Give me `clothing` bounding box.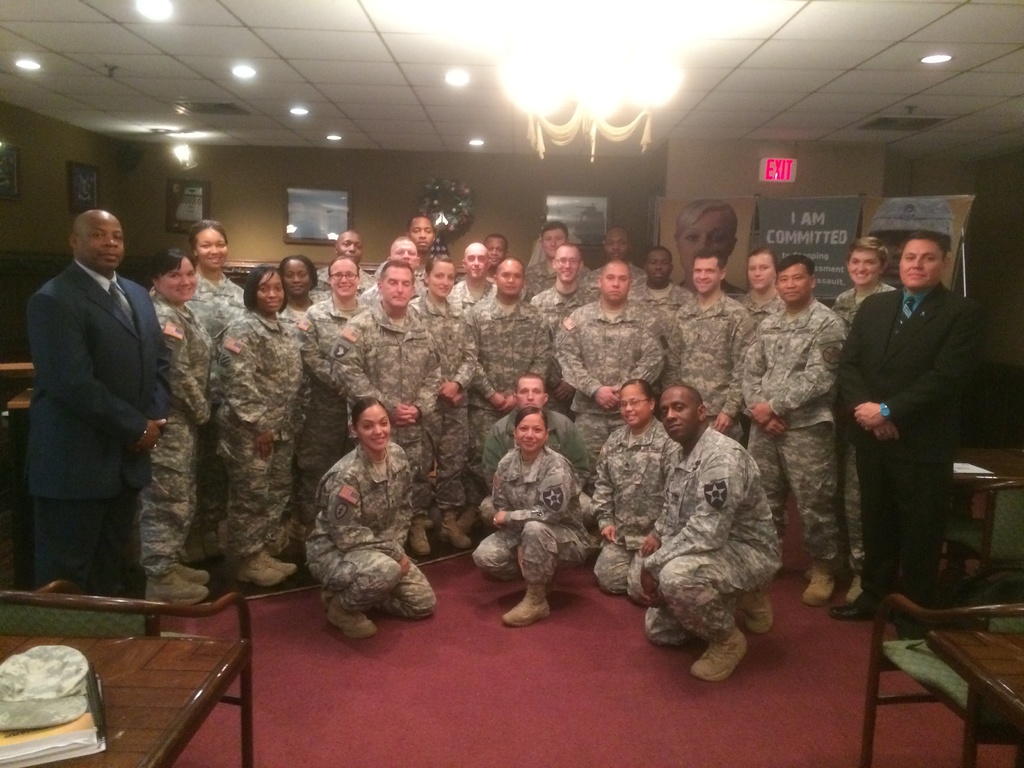
locate(586, 263, 651, 307).
